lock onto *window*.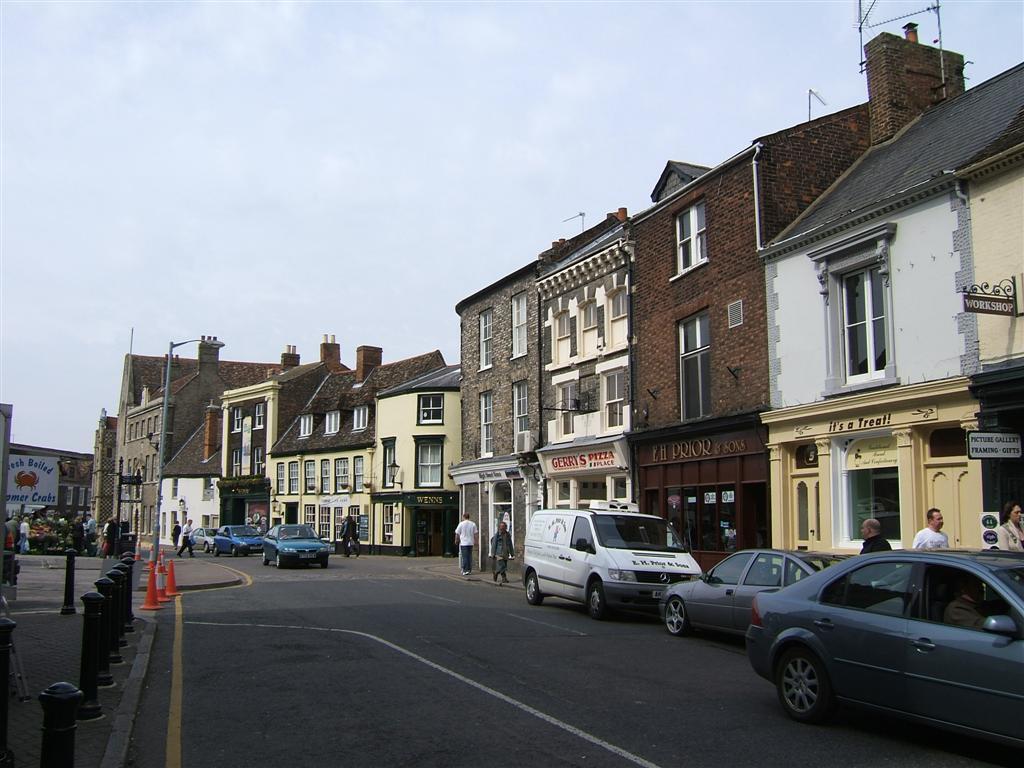
Locked: x1=275 y1=466 x2=284 y2=491.
